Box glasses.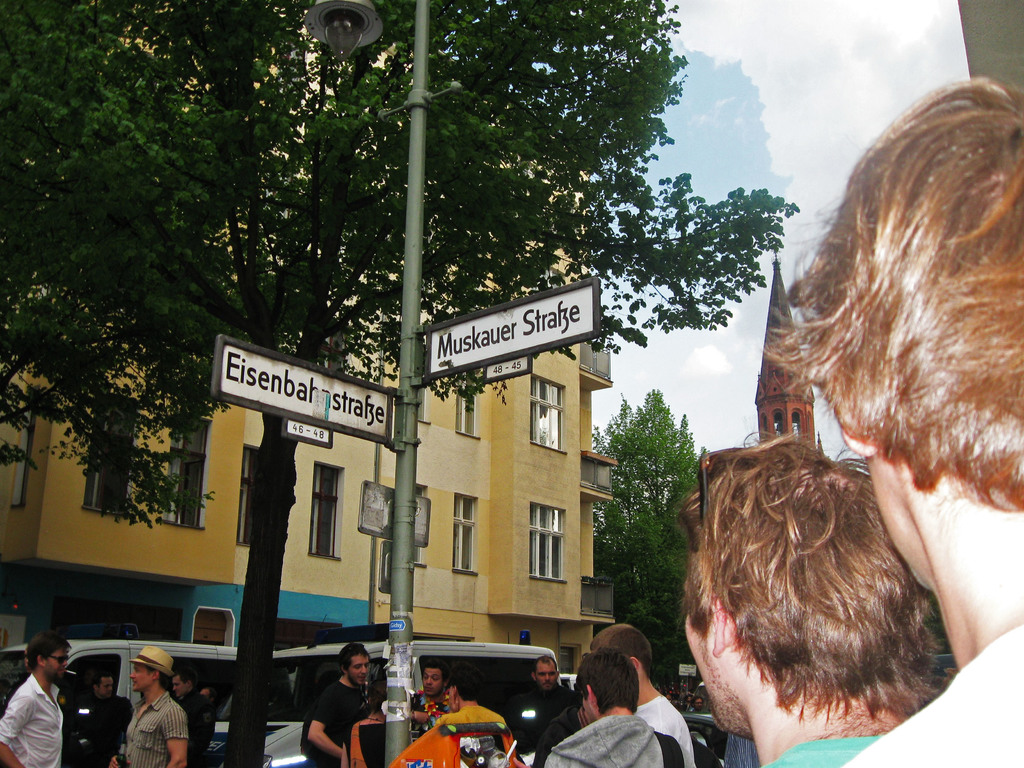
695:442:749:554.
